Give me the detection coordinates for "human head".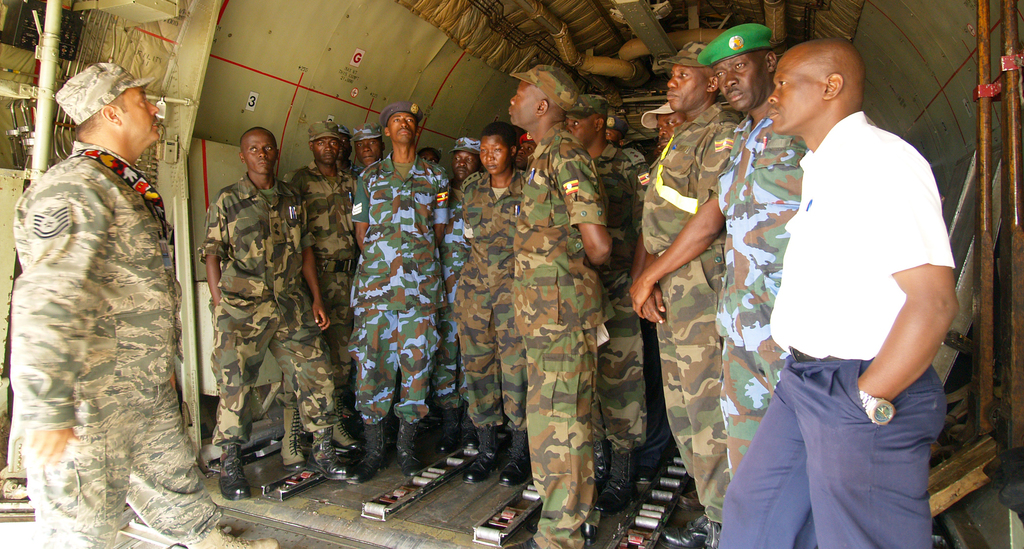
Rect(477, 122, 518, 174).
